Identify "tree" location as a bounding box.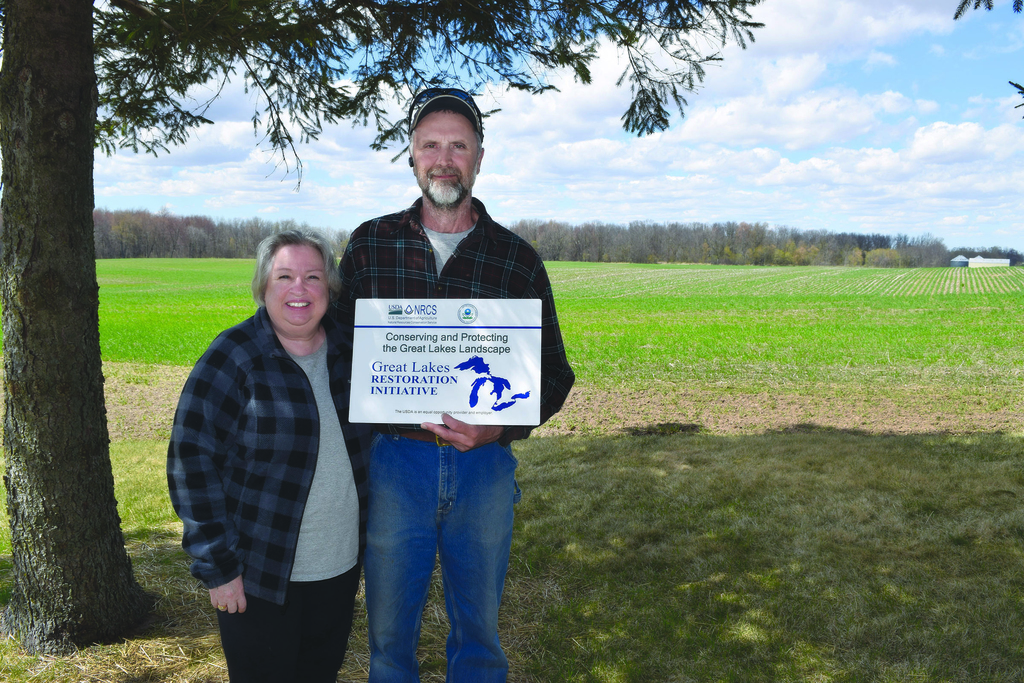
[x1=953, y1=0, x2=1023, y2=114].
